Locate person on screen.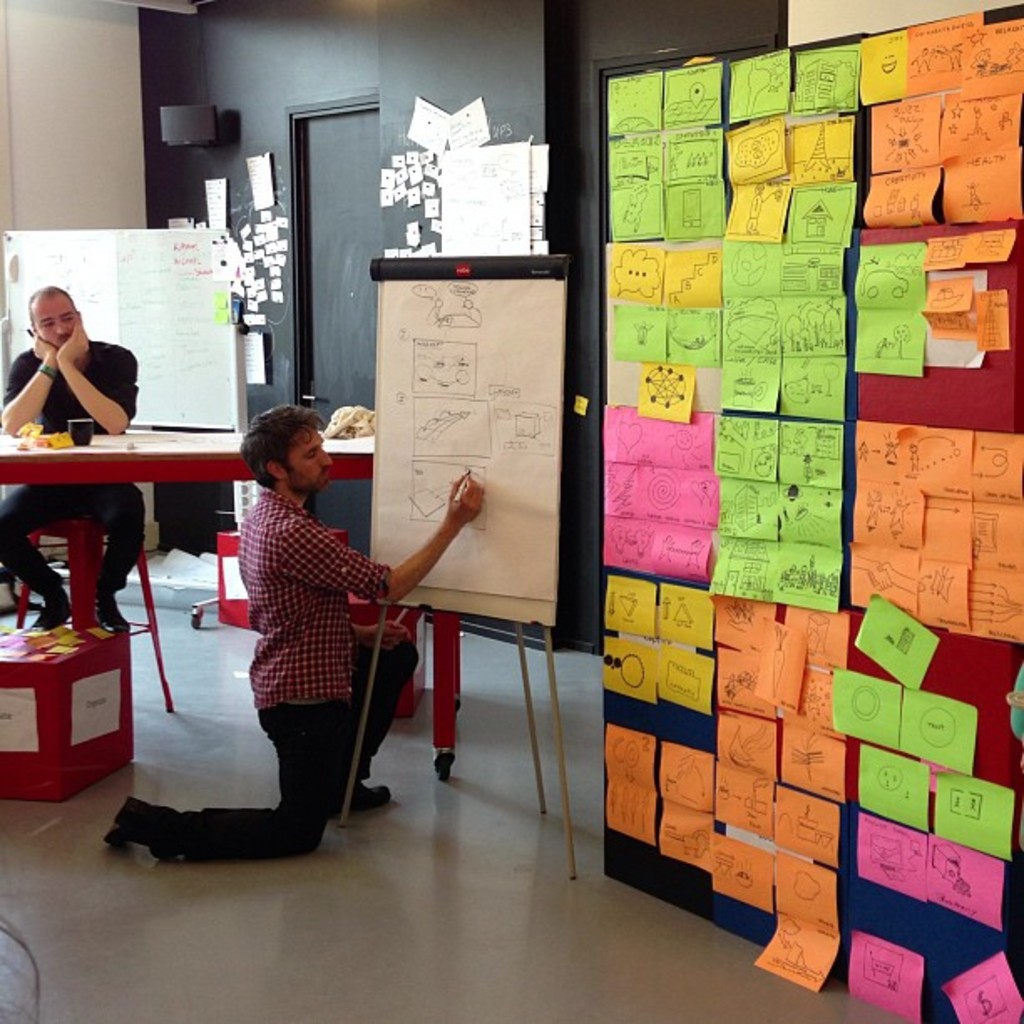
On screen at [0, 278, 151, 643].
